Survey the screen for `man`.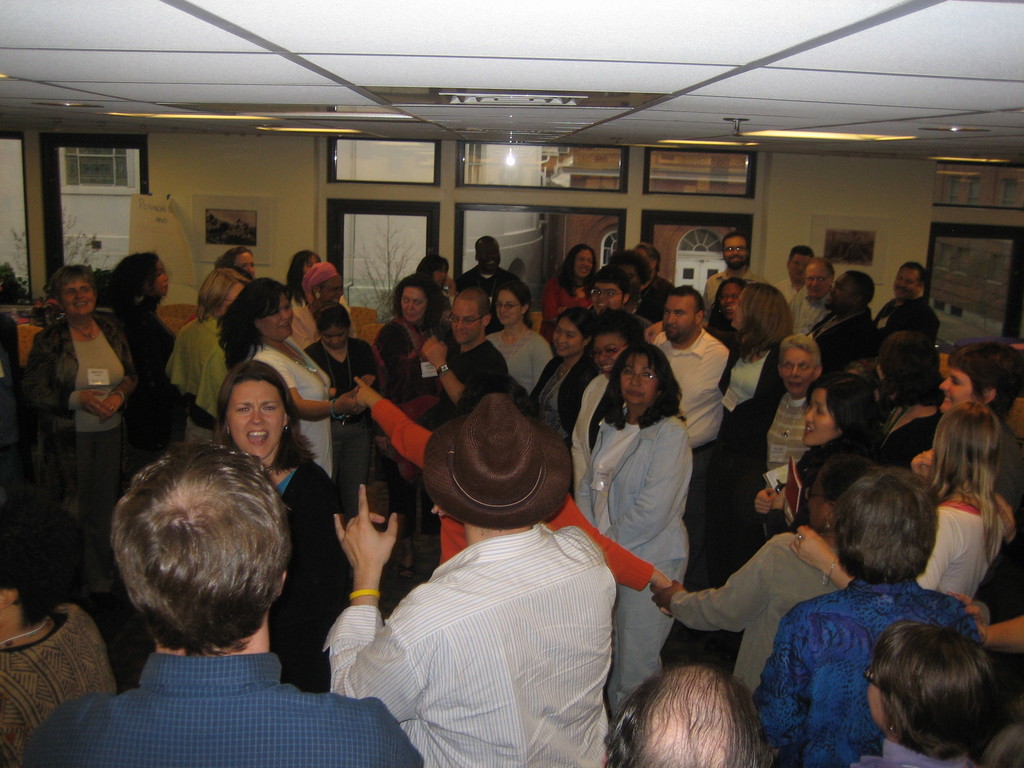
Survey found: bbox=(590, 268, 650, 333).
